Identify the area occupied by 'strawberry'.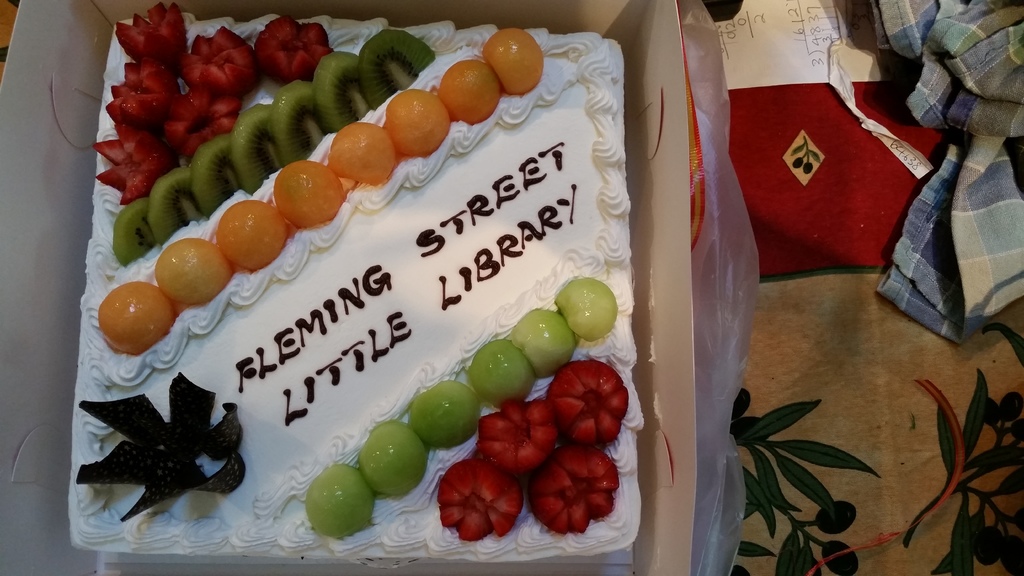
Area: <region>158, 85, 237, 161</region>.
